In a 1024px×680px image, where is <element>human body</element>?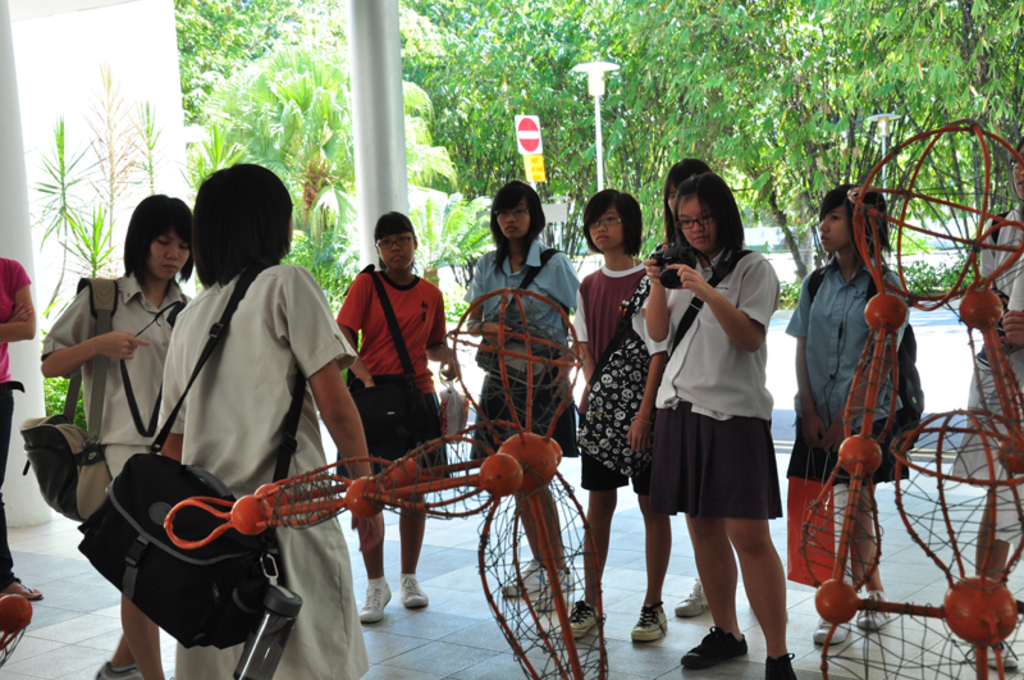
rect(786, 183, 922, 645).
